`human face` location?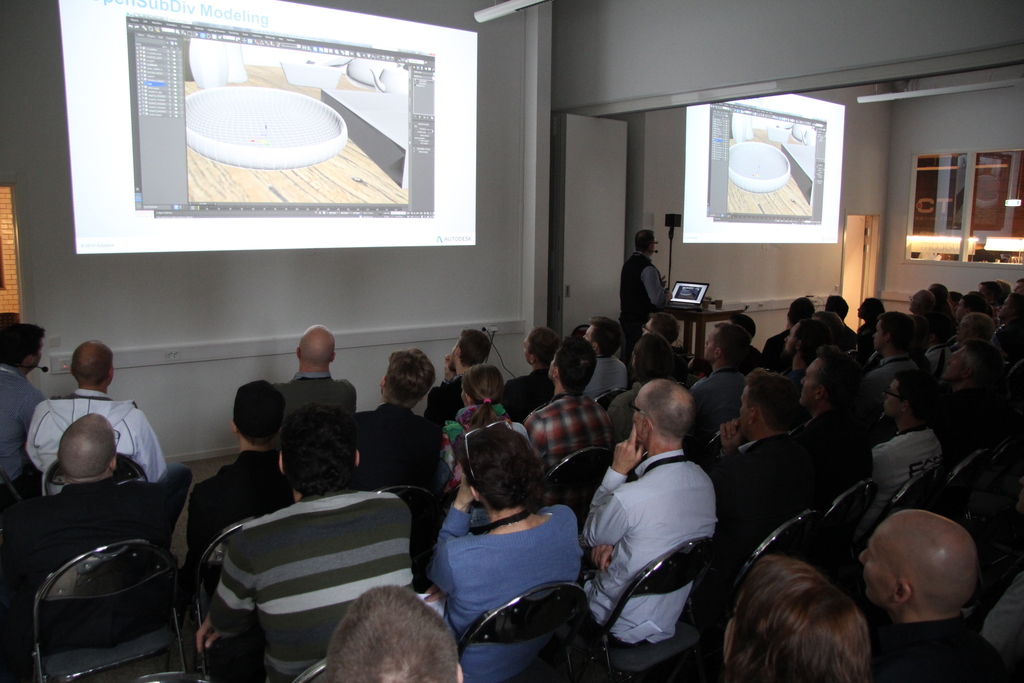
locate(703, 331, 716, 359)
